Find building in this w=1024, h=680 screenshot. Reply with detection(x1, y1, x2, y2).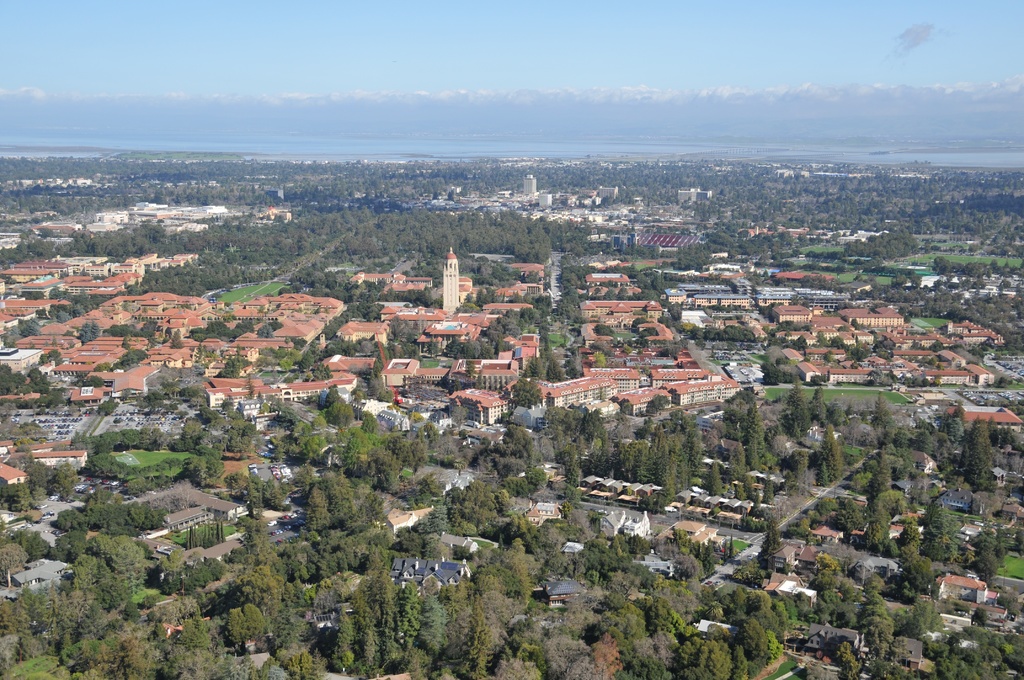
detection(9, 263, 64, 279).
